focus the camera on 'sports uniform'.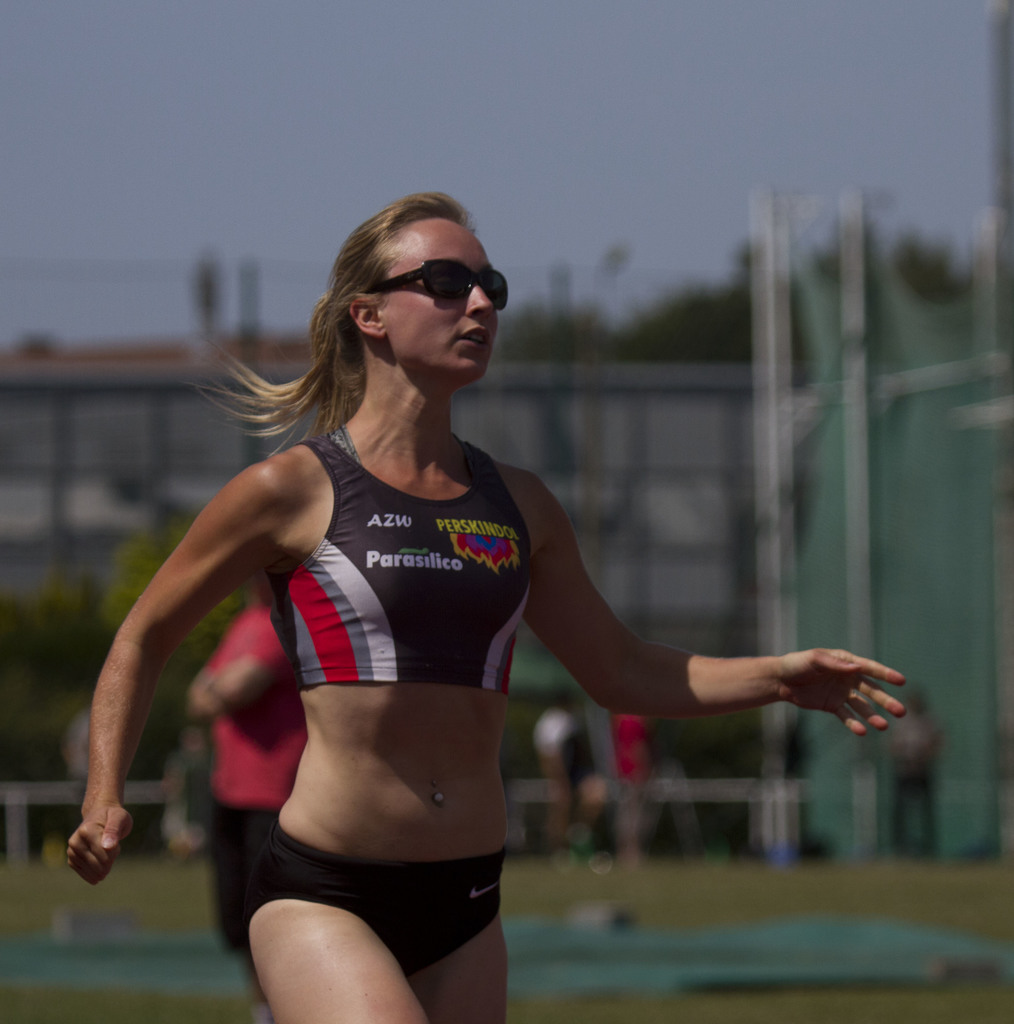
Focus region: {"left": 230, "top": 437, "right": 558, "bottom": 999}.
